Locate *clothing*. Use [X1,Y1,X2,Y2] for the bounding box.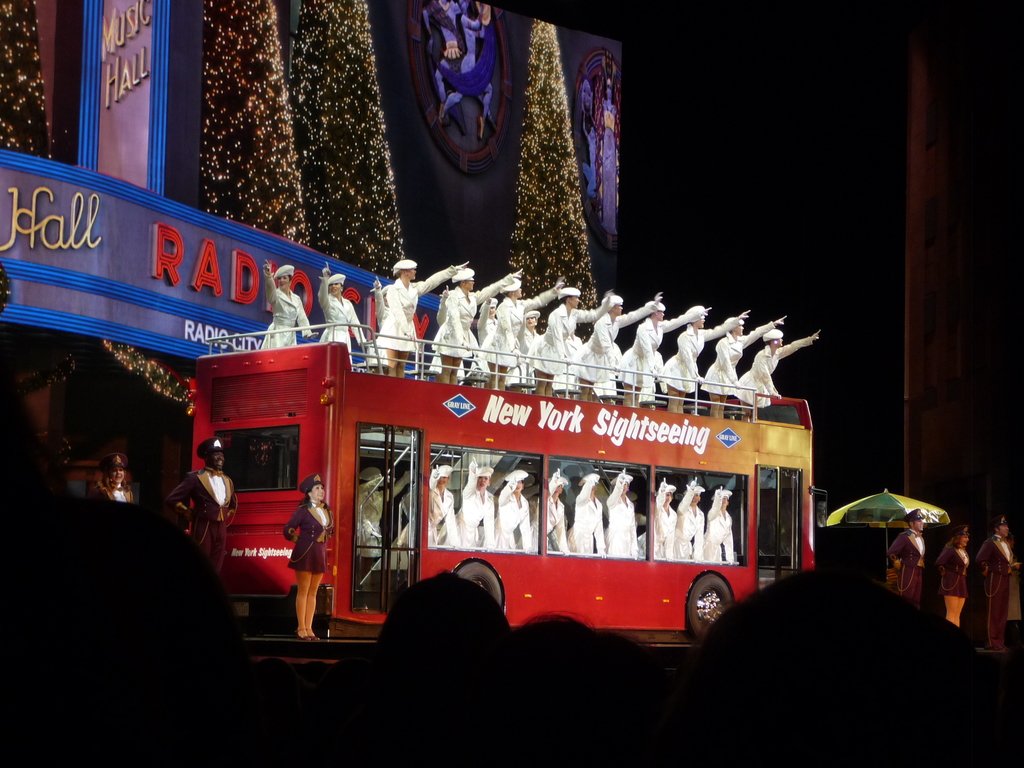
[92,467,132,499].
